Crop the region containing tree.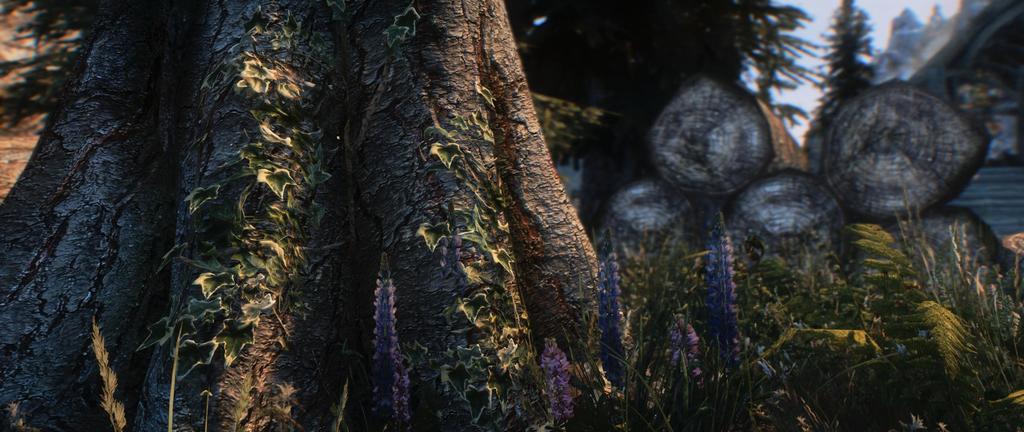
Crop region: [717,0,824,144].
